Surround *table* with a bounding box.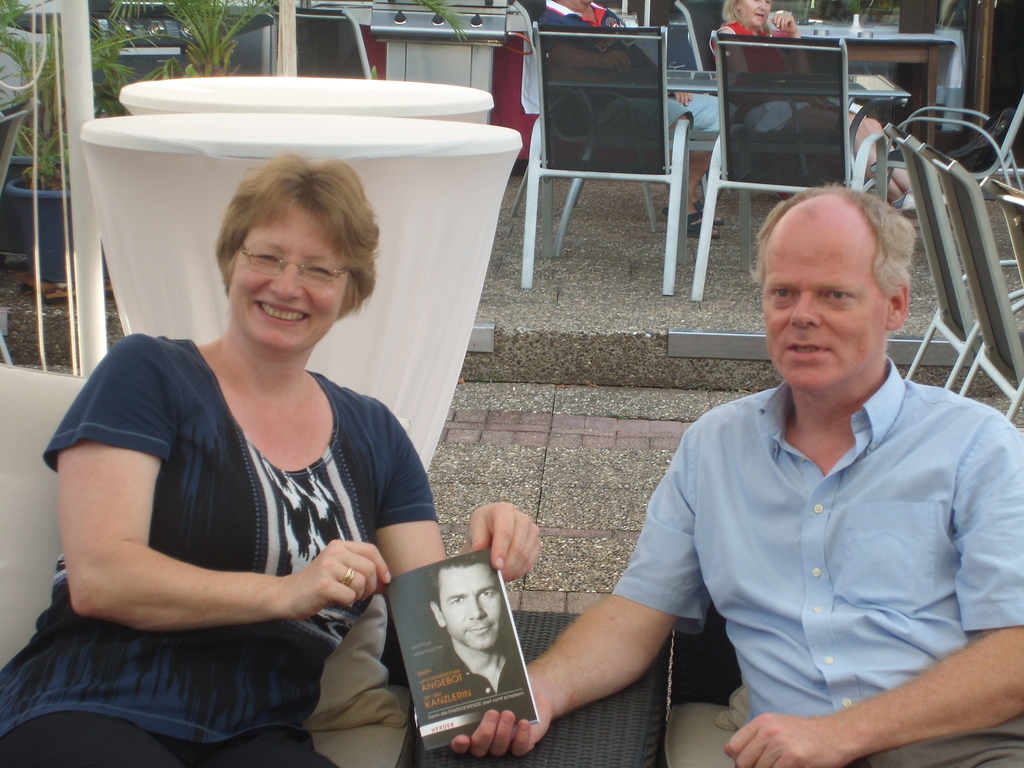
box(82, 115, 522, 468).
